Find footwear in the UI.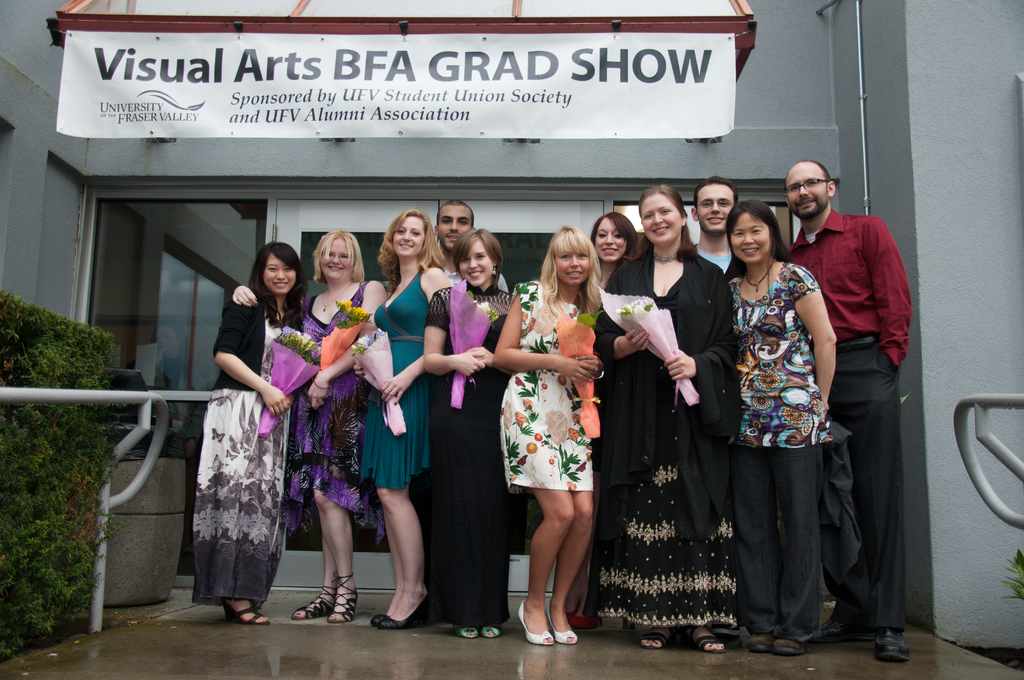
UI element at 636:624:673:650.
